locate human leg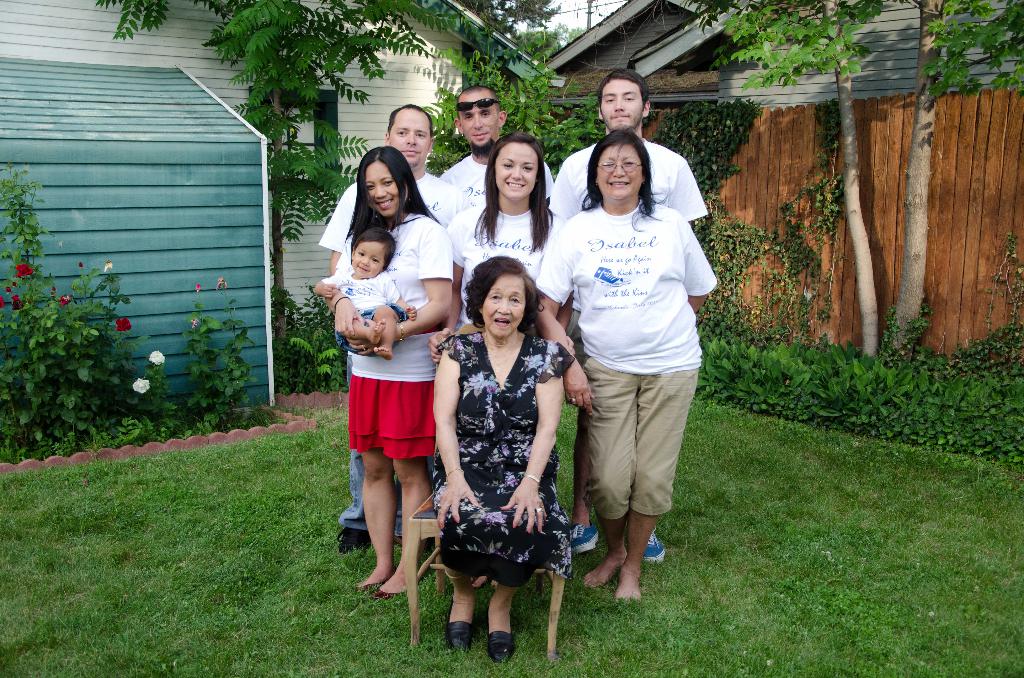
<bbox>337, 352, 367, 524</bbox>
